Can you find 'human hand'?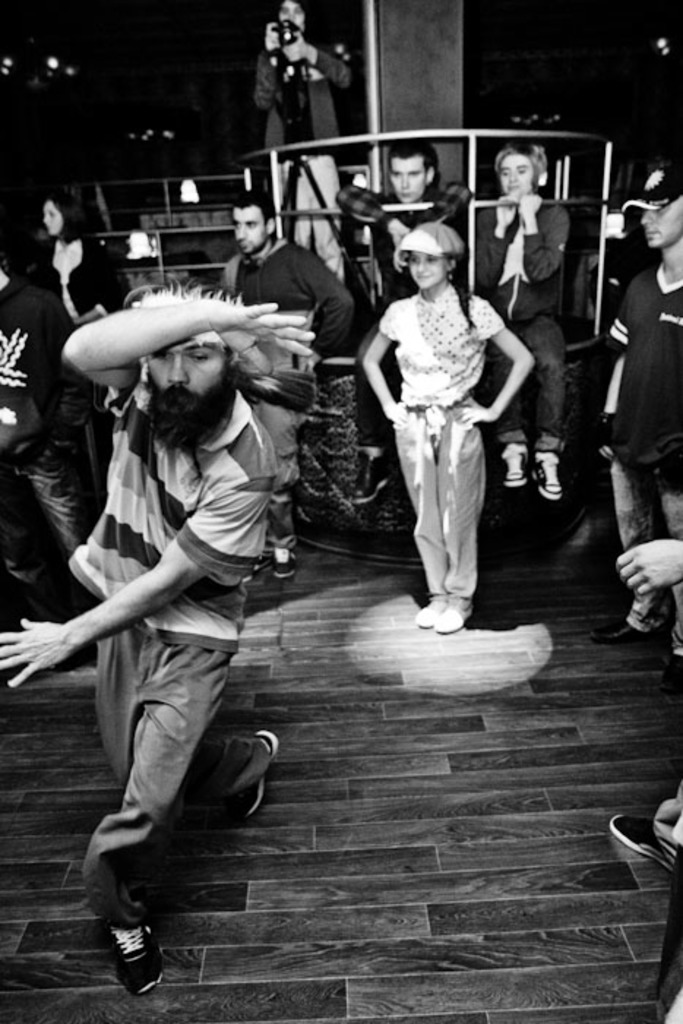
Yes, bounding box: select_region(450, 405, 497, 429).
